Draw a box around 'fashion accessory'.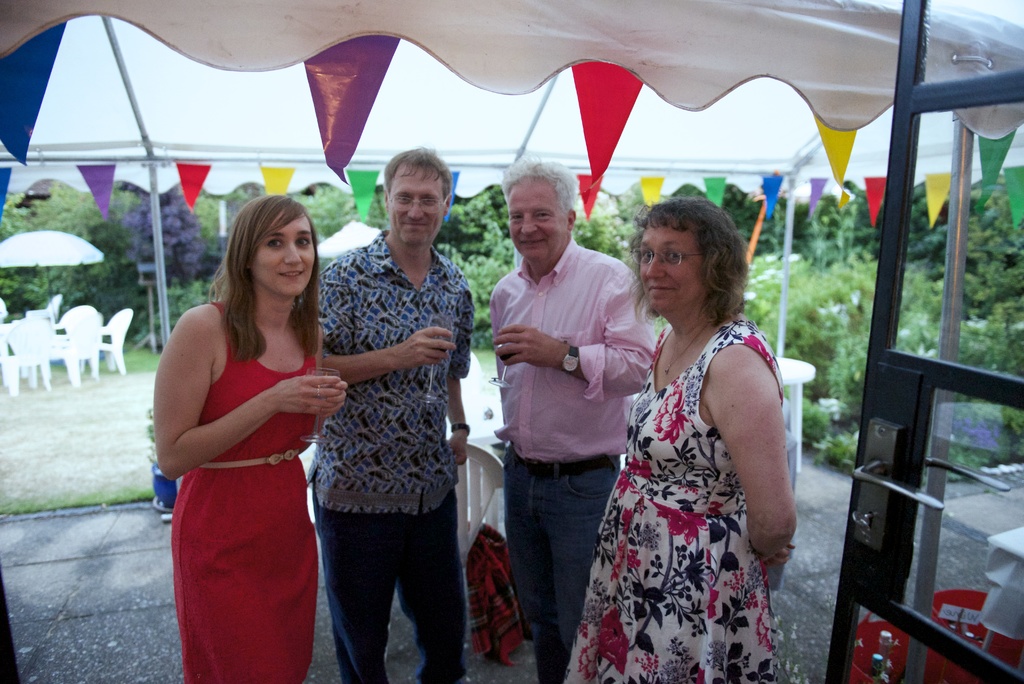
314 388 324 398.
